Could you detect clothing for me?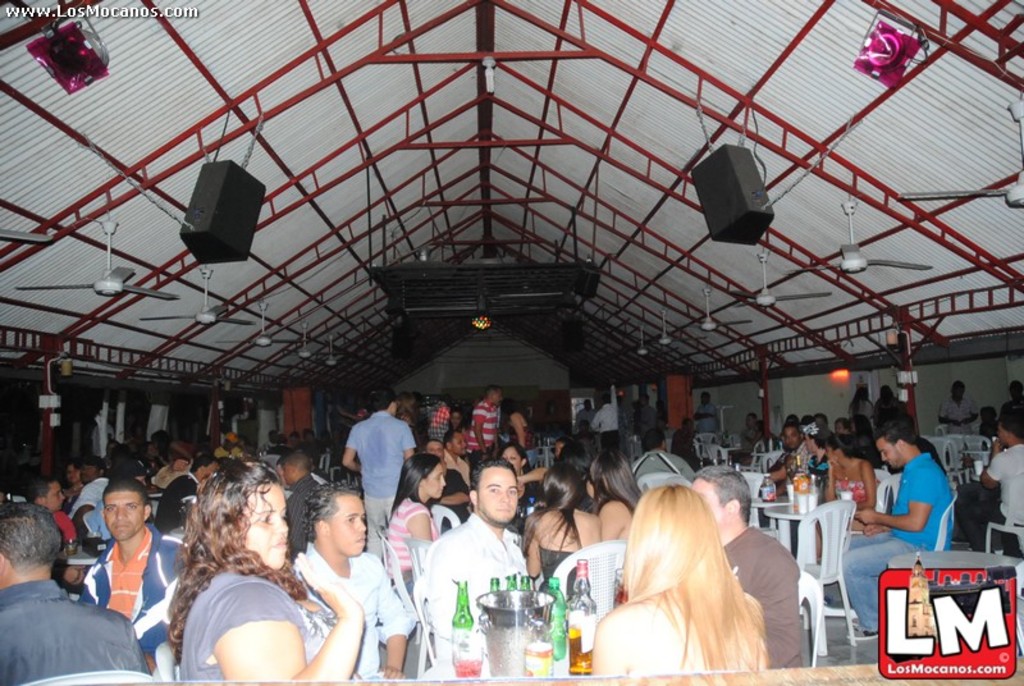
Detection result: <bbox>635, 580, 763, 681</bbox>.
